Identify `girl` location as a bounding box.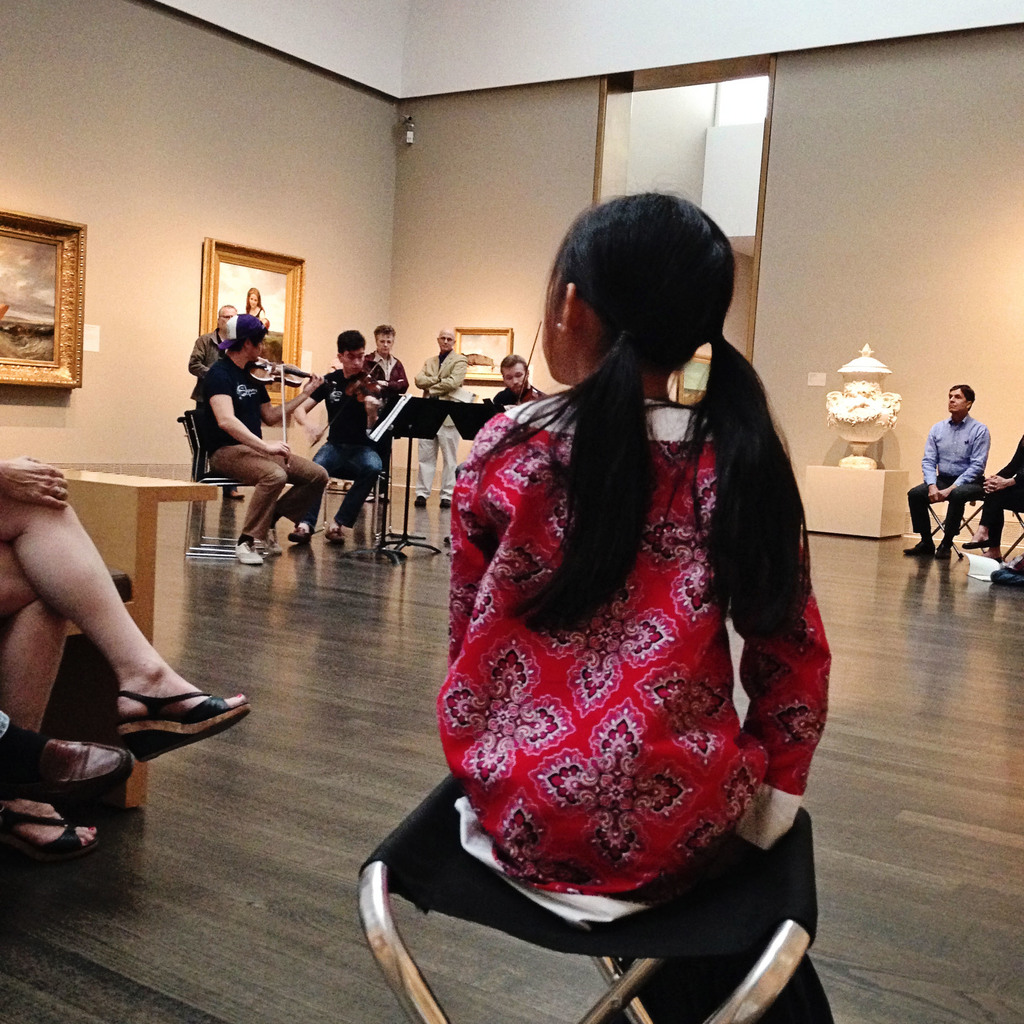
<bbox>433, 182, 836, 1022</bbox>.
